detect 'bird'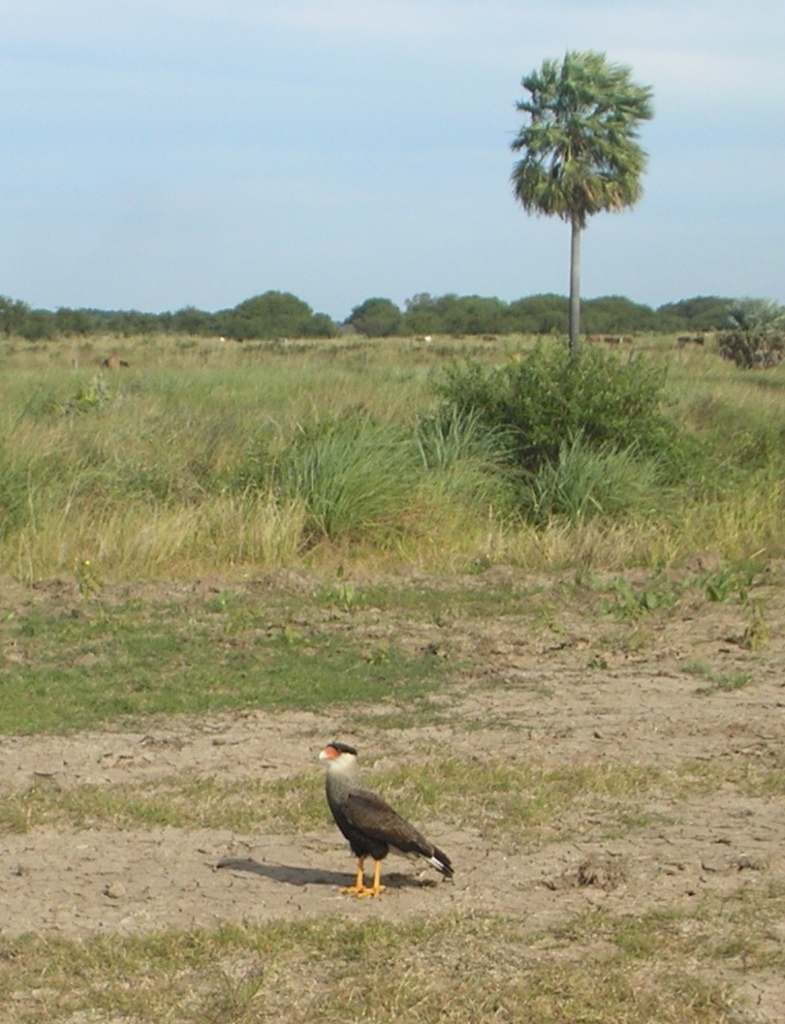
{"x1": 308, "y1": 731, "x2": 471, "y2": 906}
